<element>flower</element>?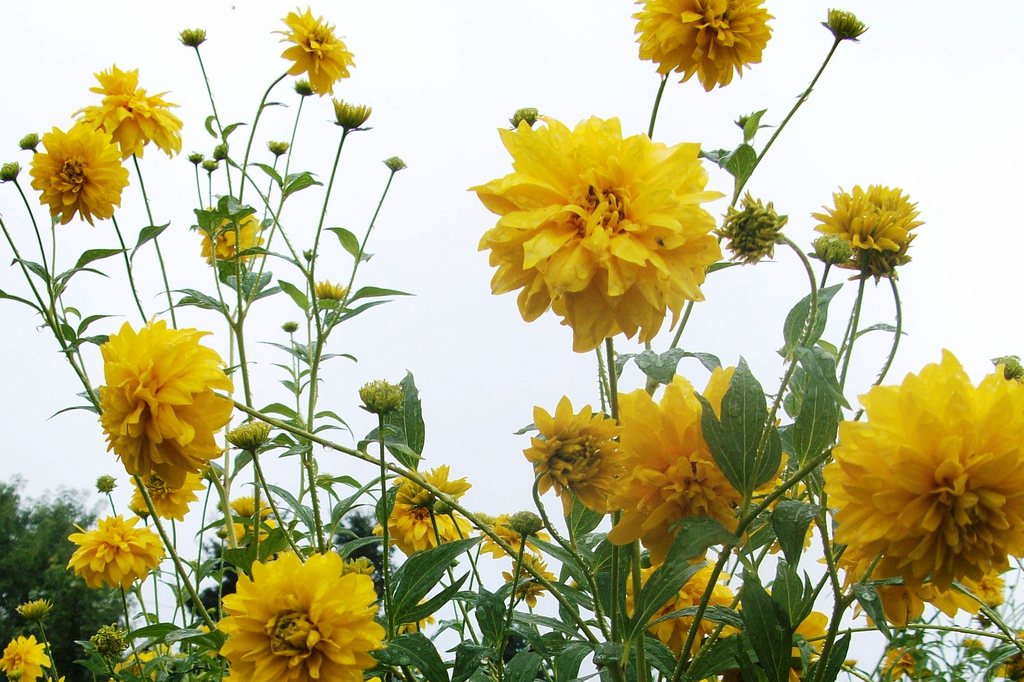
crop(620, 361, 781, 564)
